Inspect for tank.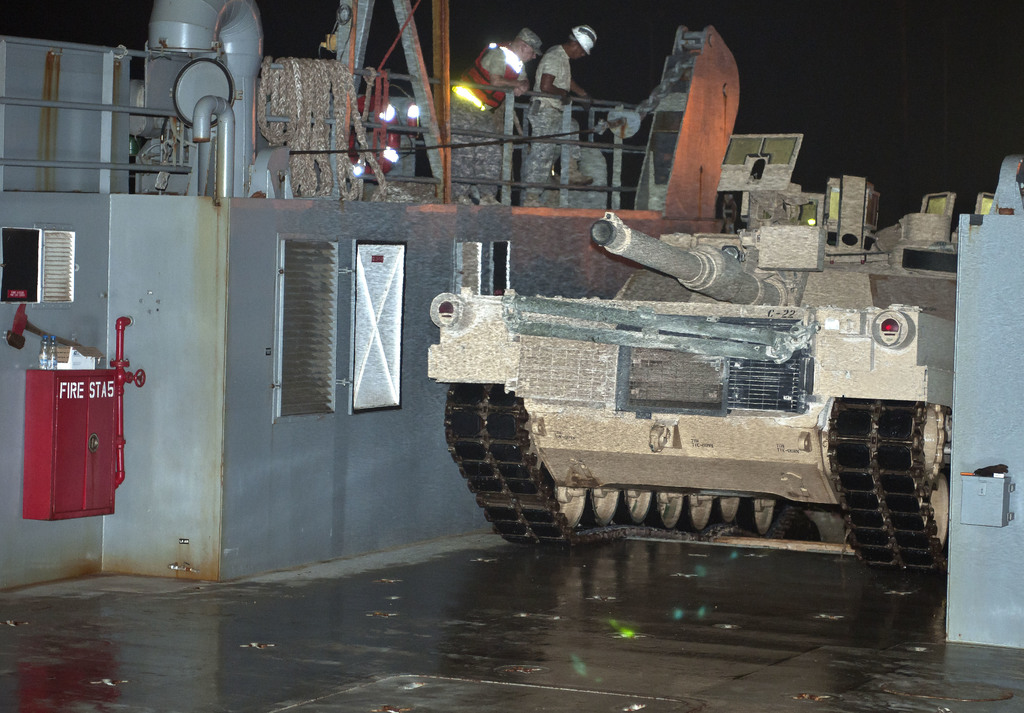
Inspection: {"x1": 426, "y1": 174, "x2": 996, "y2": 572}.
